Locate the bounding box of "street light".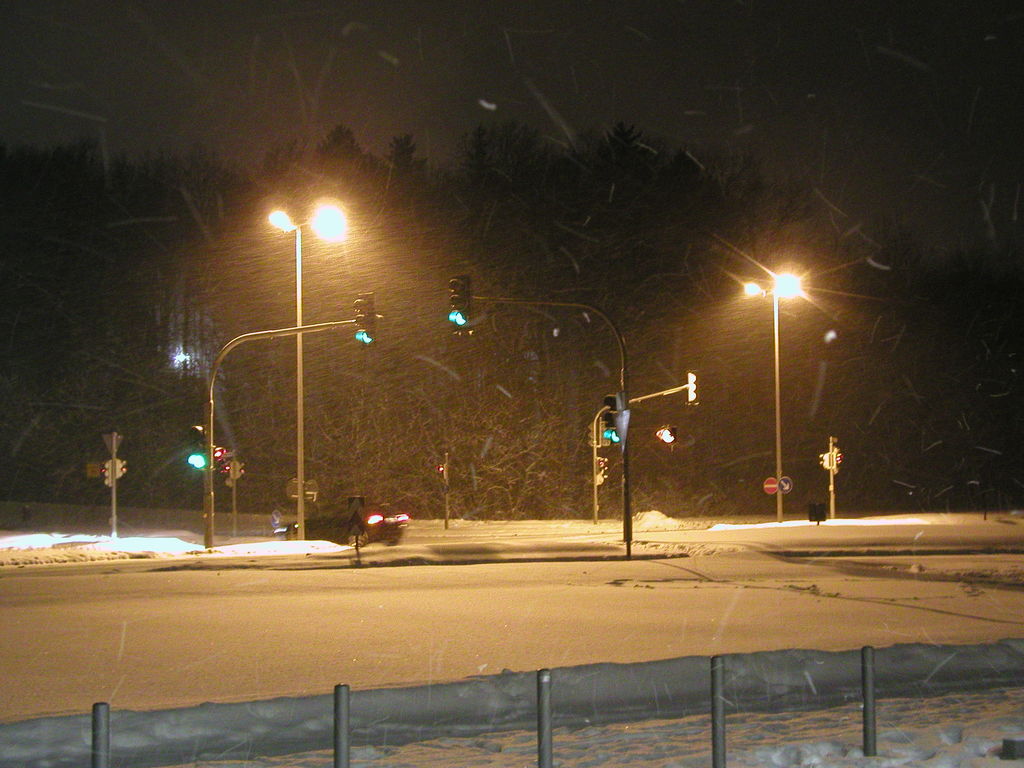
Bounding box: 221/178/363/548.
